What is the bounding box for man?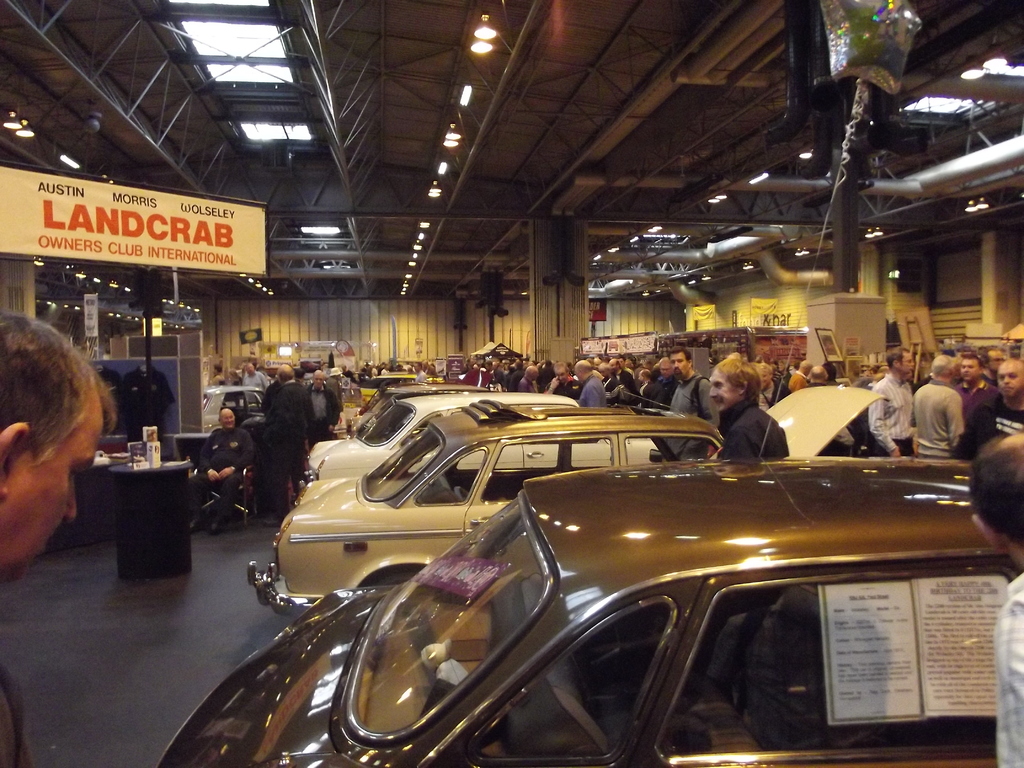
Rect(988, 356, 1023, 442).
